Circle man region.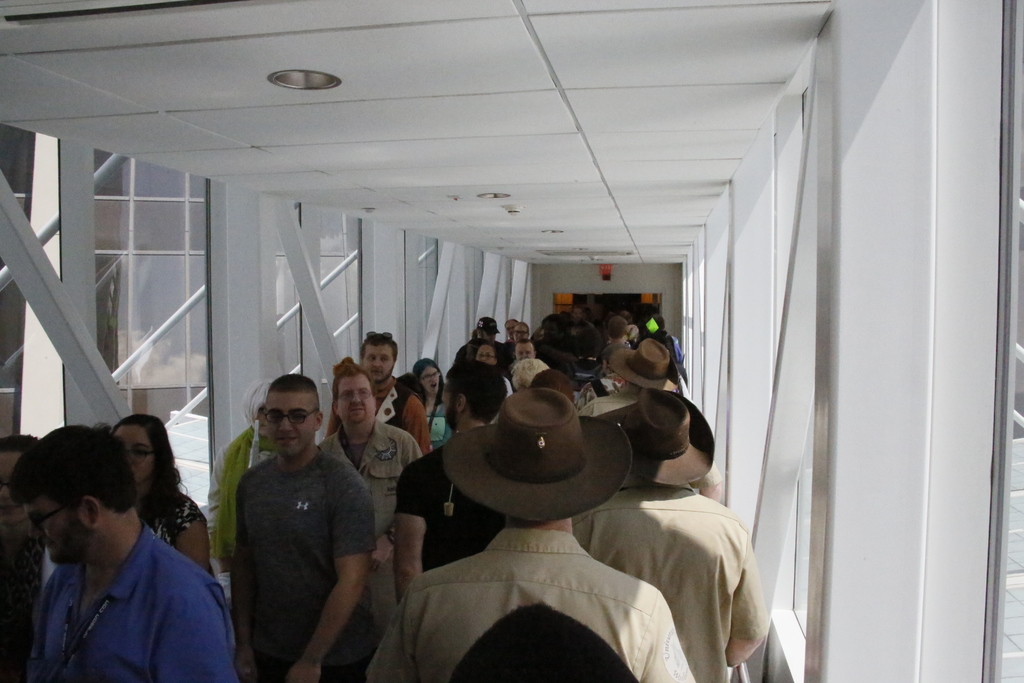
Region: 564/307/596/336.
